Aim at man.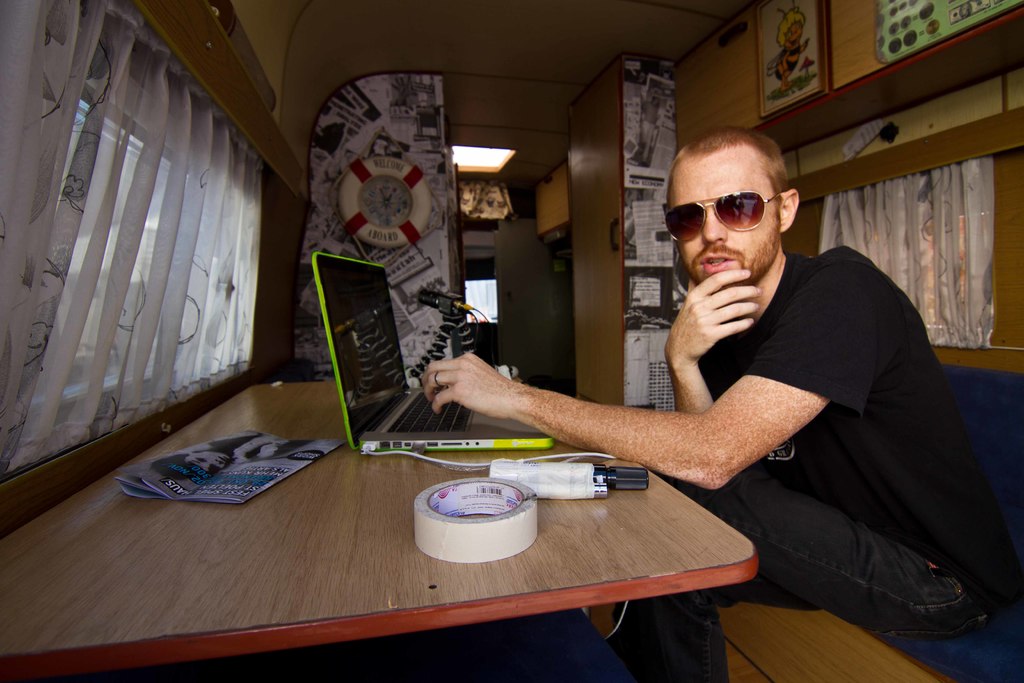
Aimed at Rect(415, 127, 1023, 639).
